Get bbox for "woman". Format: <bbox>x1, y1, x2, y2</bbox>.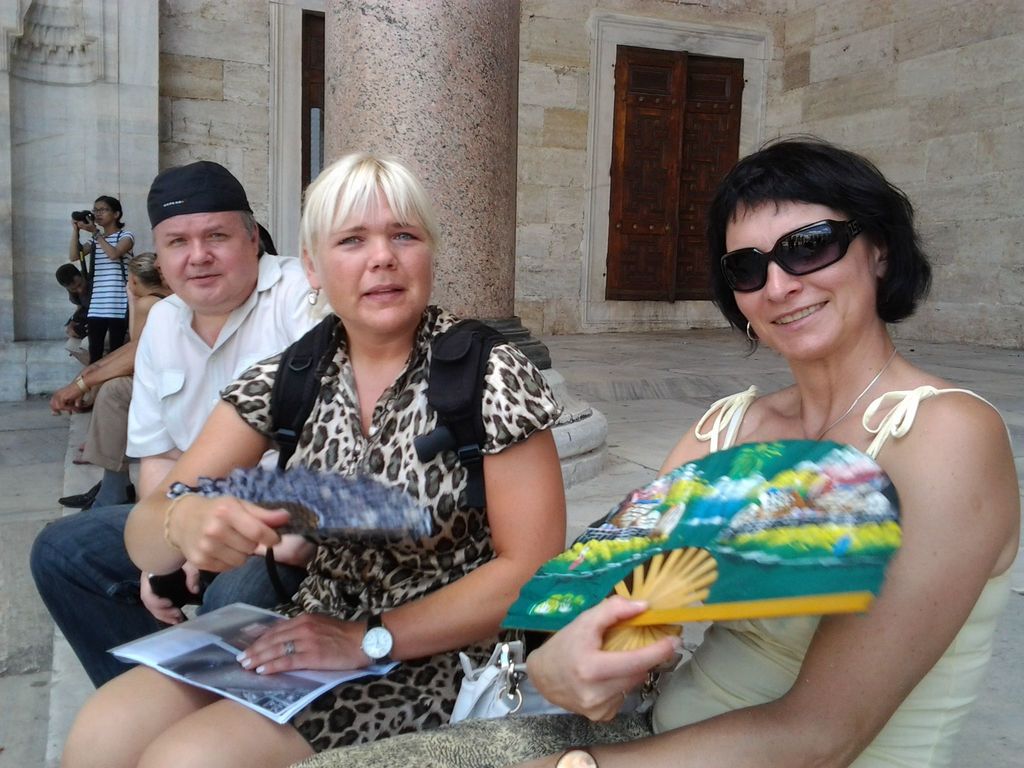
<bbox>60, 152, 567, 767</bbox>.
